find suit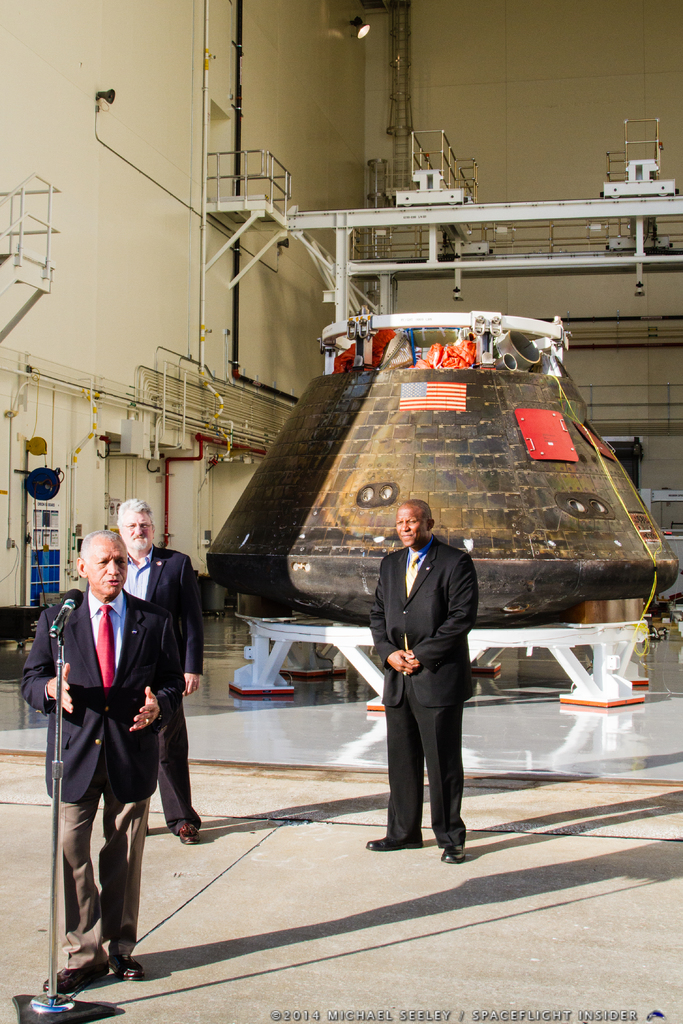
<region>121, 548, 208, 830</region>
